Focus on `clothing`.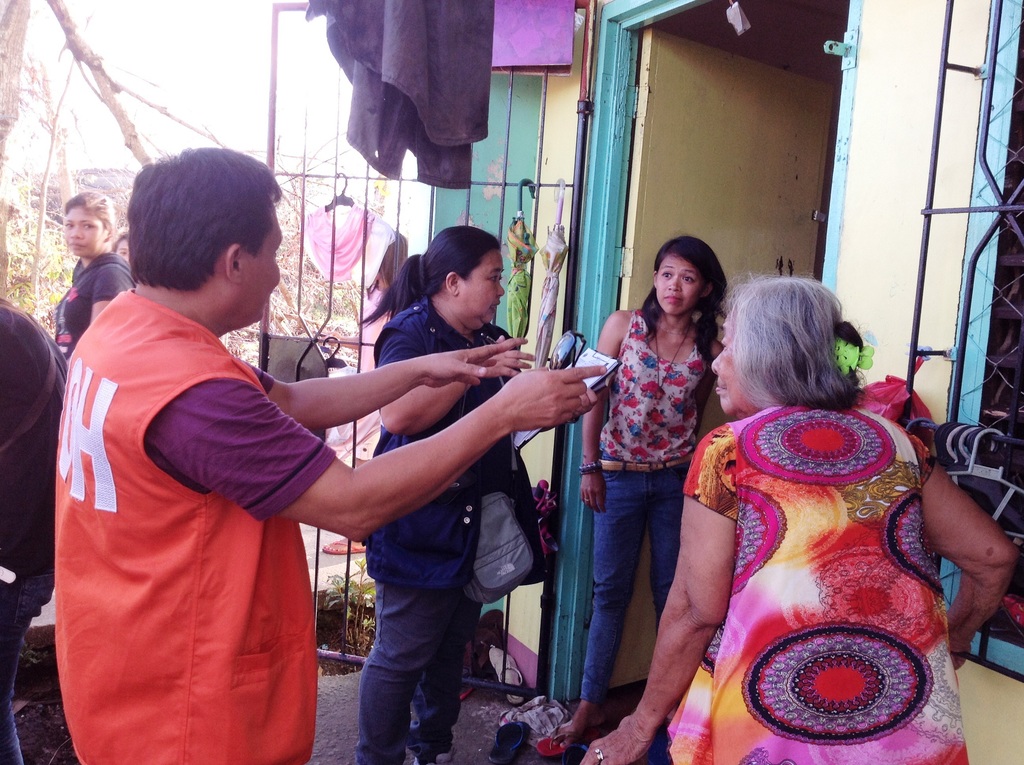
Focused at (51, 254, 131, 356).
